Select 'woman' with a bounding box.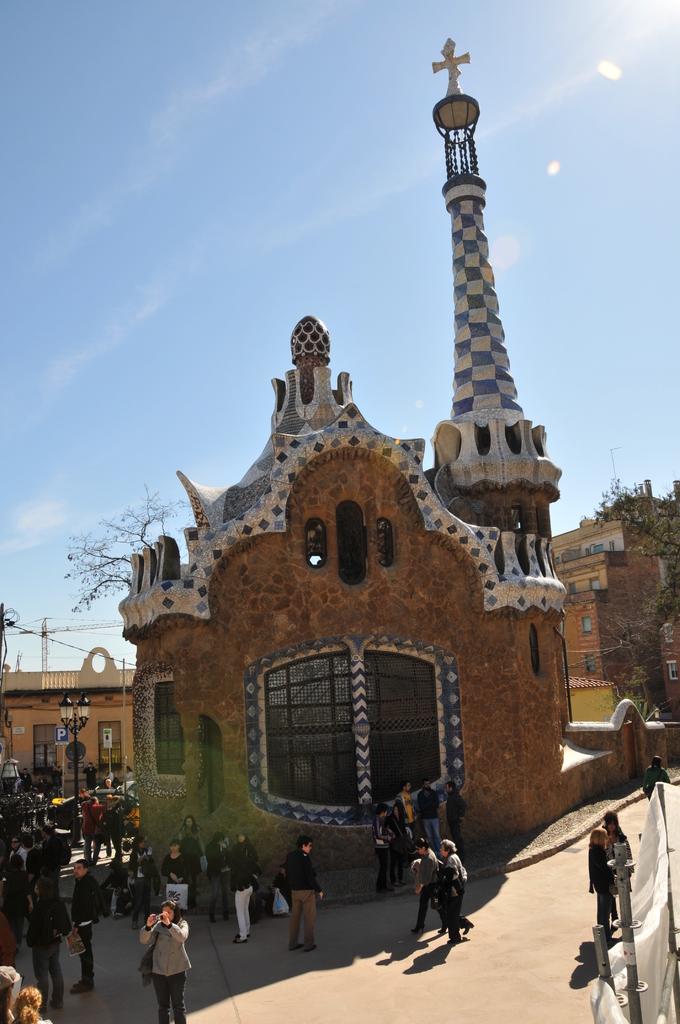
(left=145, top=902, right=190, bottom=1023).
